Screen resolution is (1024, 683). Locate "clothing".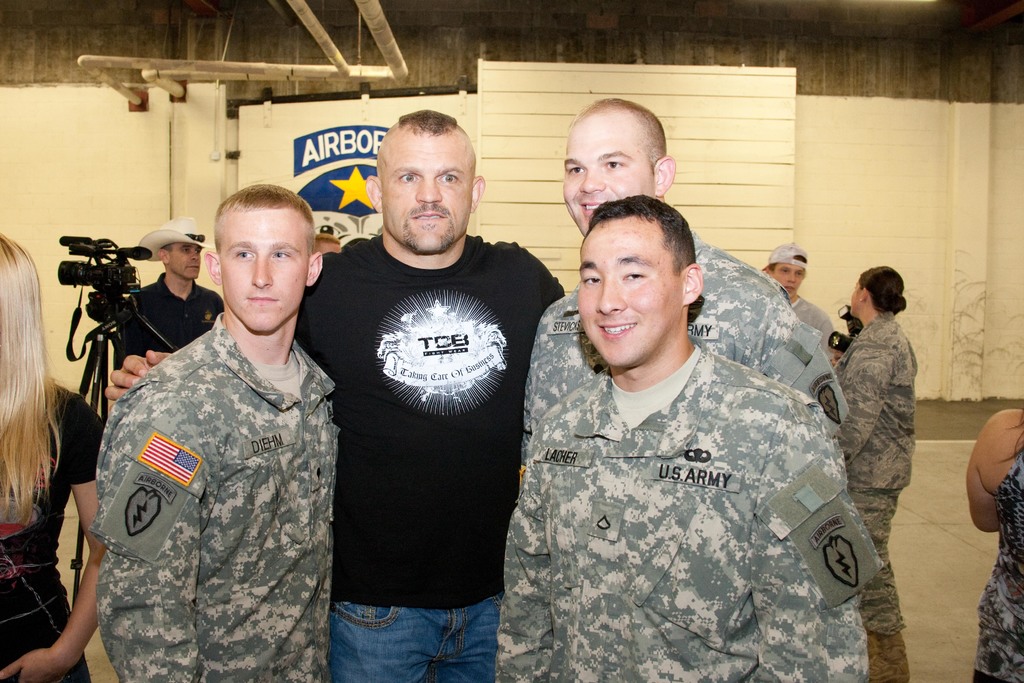
left=87, top=308, right=338, bottom=682.
